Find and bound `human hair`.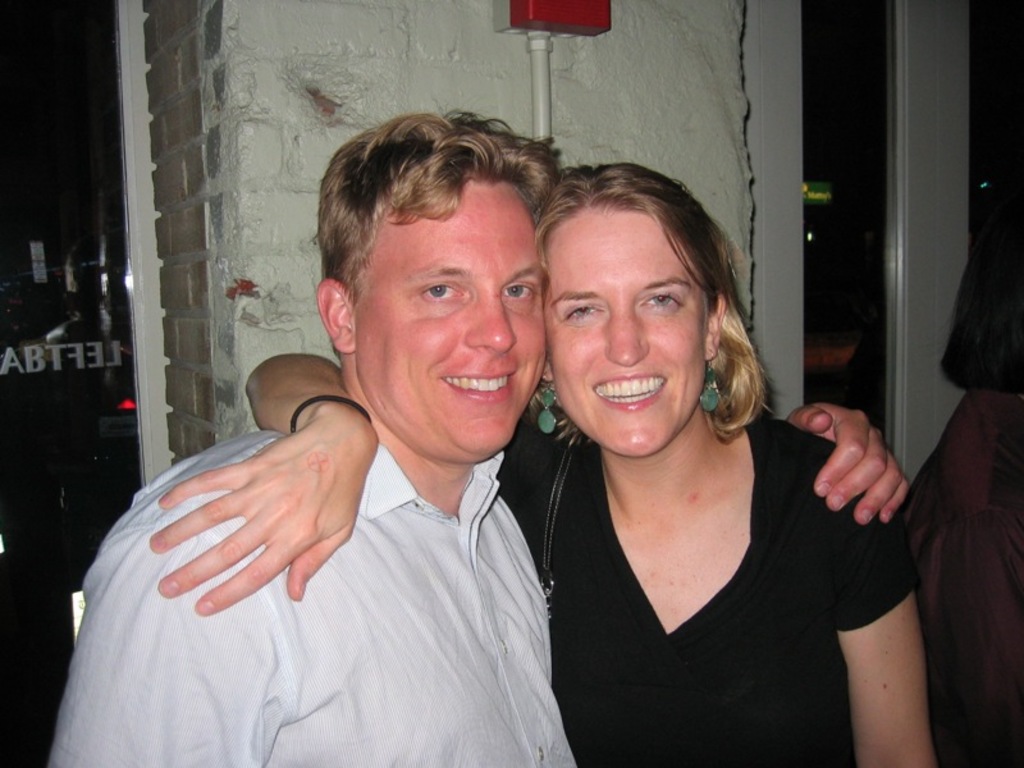
Bound: <bbox>319, 108, 566, 307</bbox>.
